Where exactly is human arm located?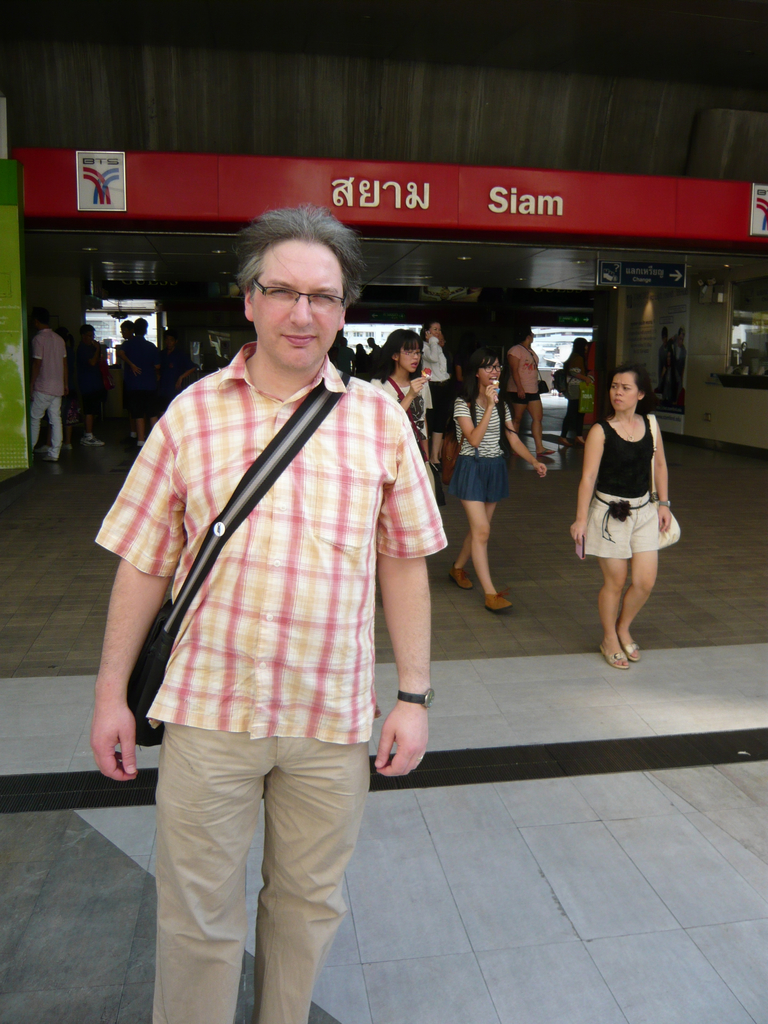
Its bounding box is {"x1": 29, "y1": 337, "x2": 45, "y2": 393}.
